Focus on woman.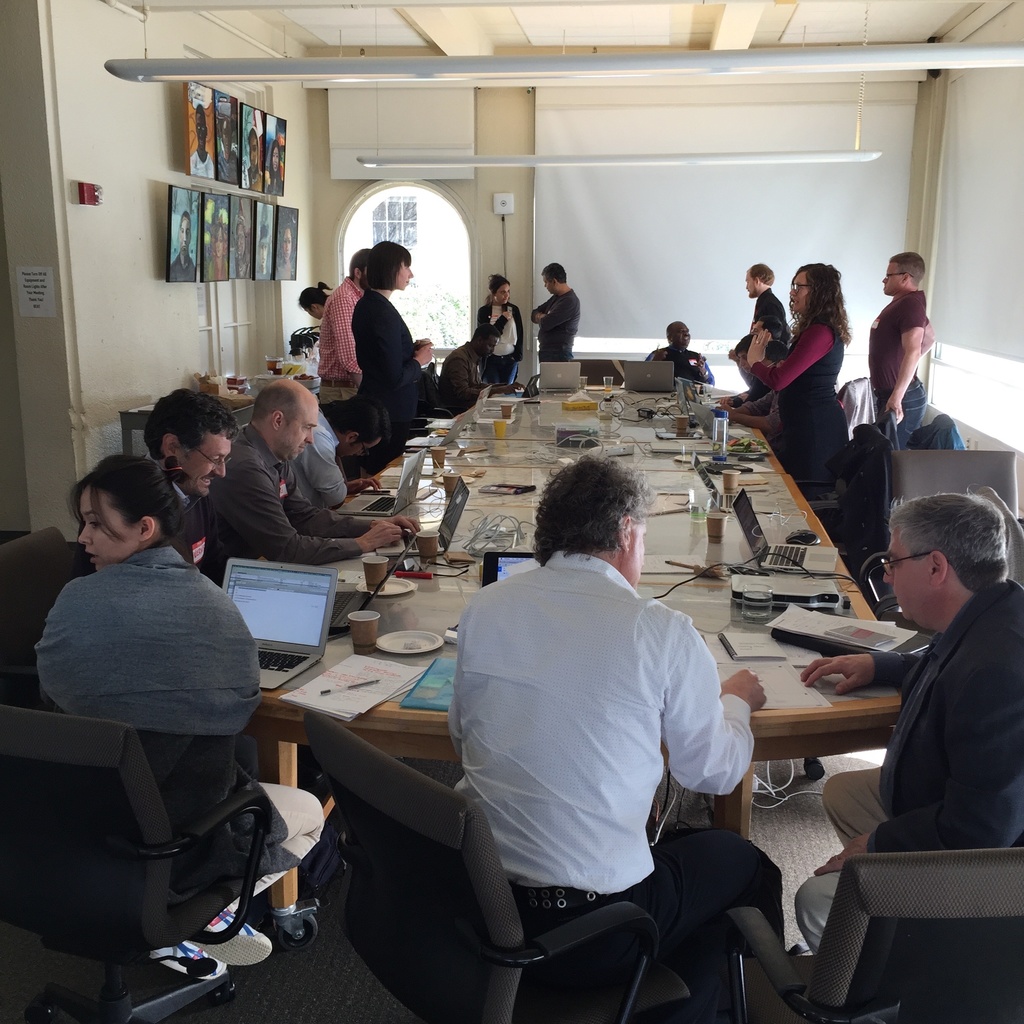
Focused at 739, 255, 884, 479.
